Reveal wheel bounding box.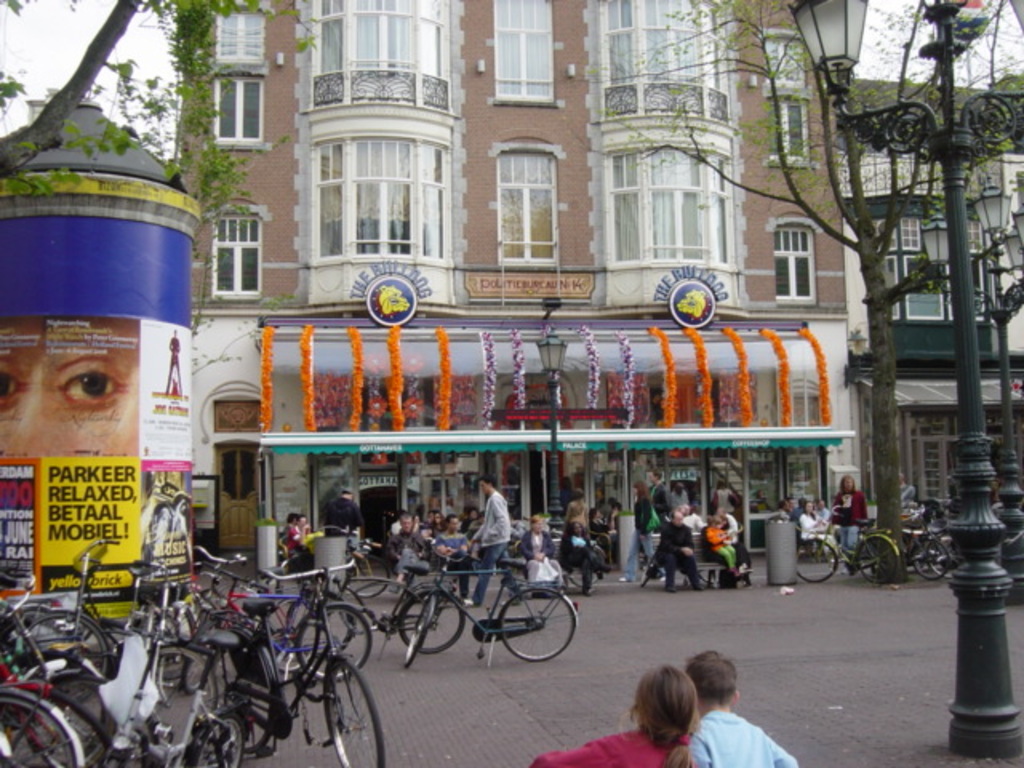
Revealed: 187 712 245 766.
